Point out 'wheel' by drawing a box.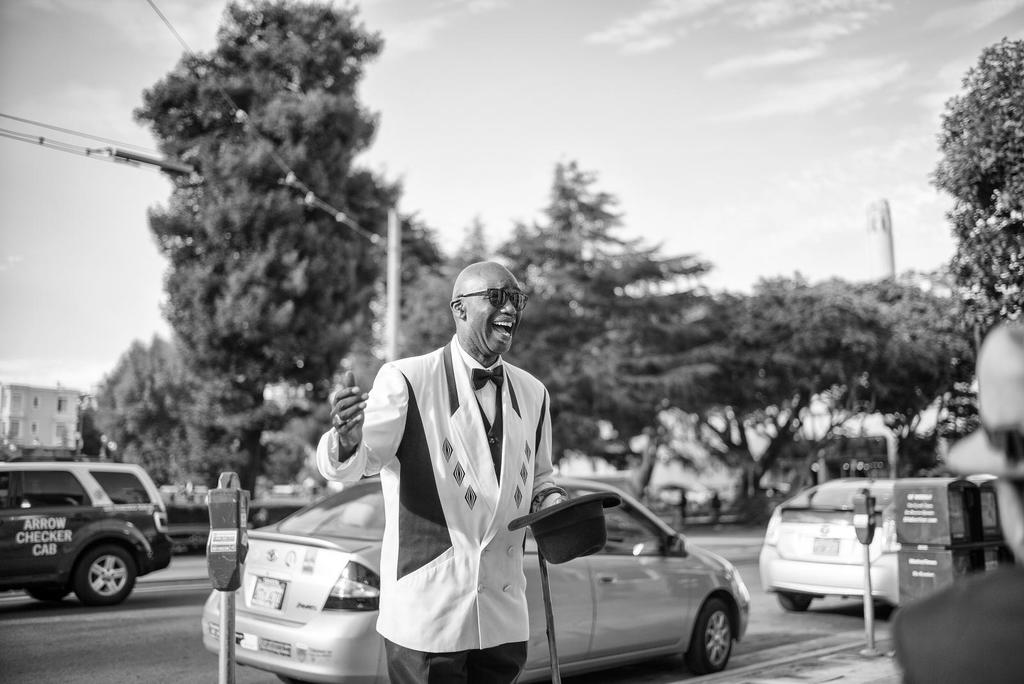
772 587 812 619.
